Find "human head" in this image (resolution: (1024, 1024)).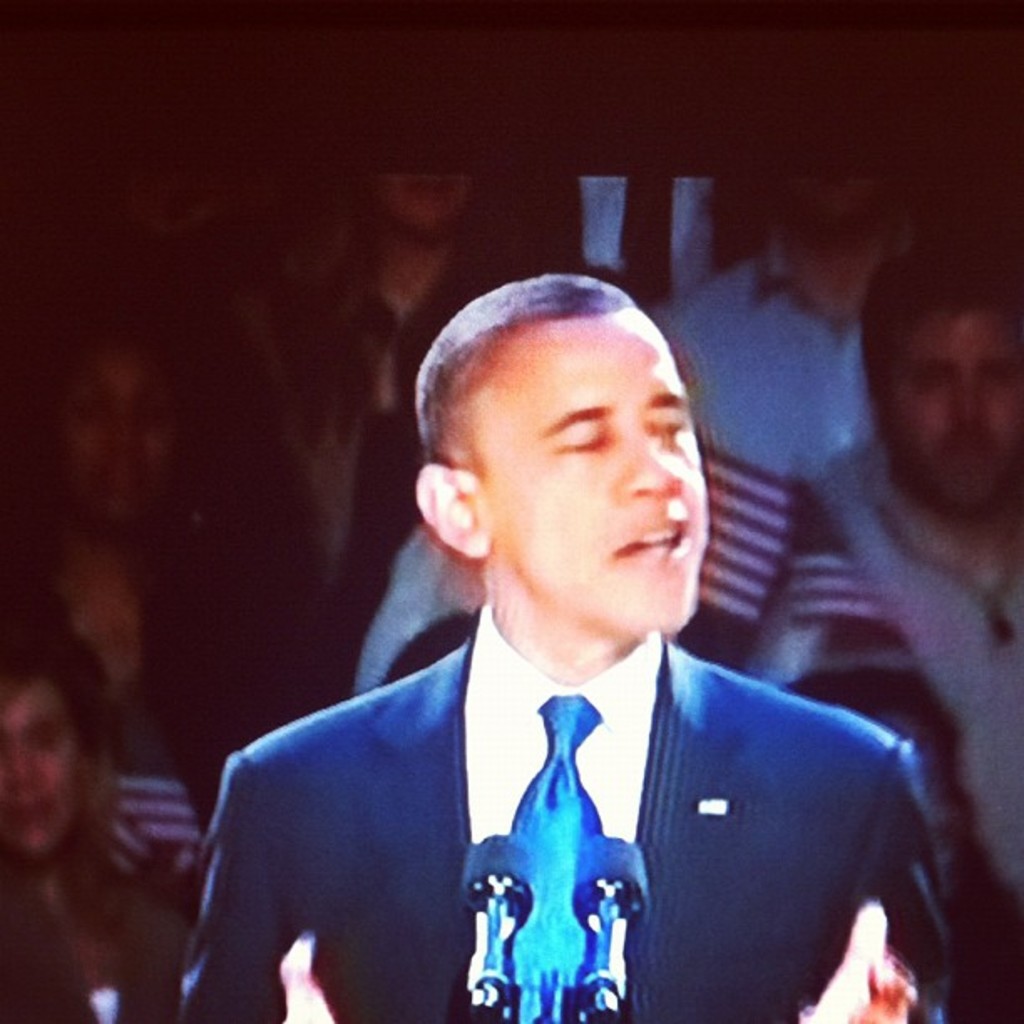
region(27, 310, 199, 525).
